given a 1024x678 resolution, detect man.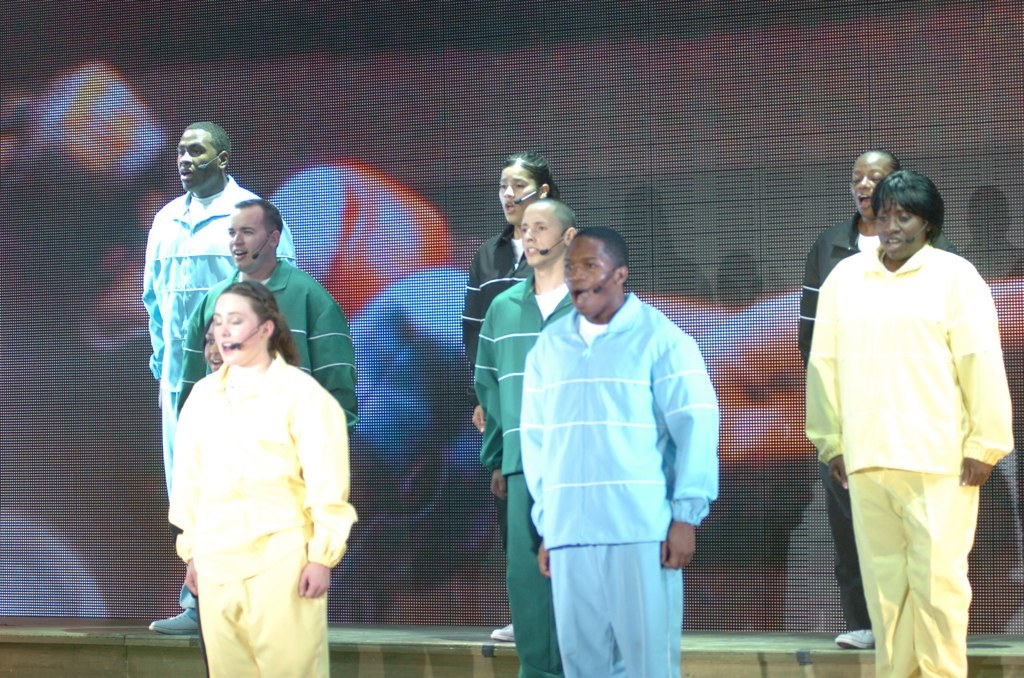
473/200/582/677.
